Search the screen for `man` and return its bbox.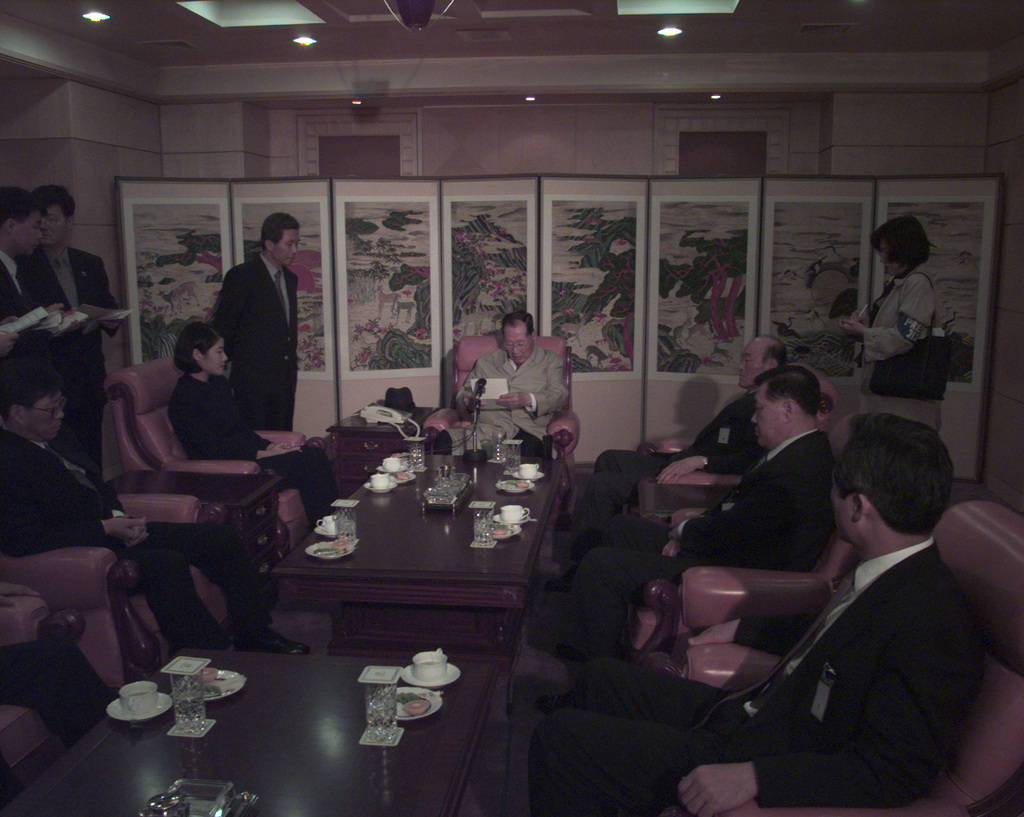
Found: [541, 330, 787, 593].
